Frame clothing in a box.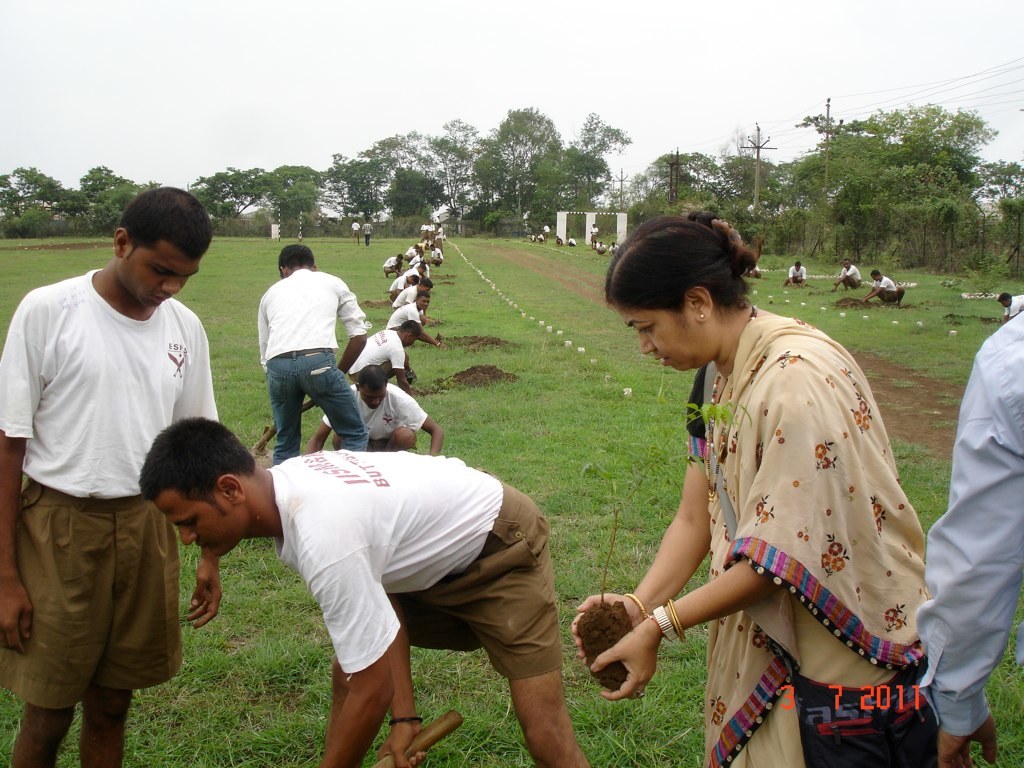
(x1=917, y1=304, x2=1023, y2=731).
